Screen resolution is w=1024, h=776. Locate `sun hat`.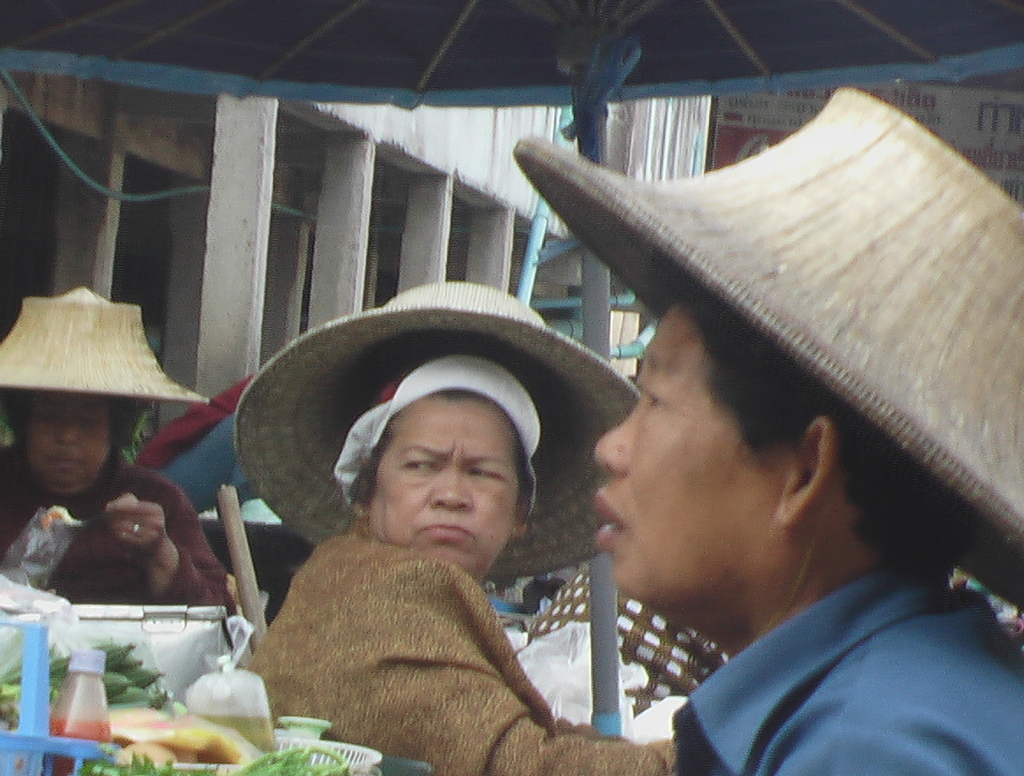
bbox=(230, 280, 641, 585).
